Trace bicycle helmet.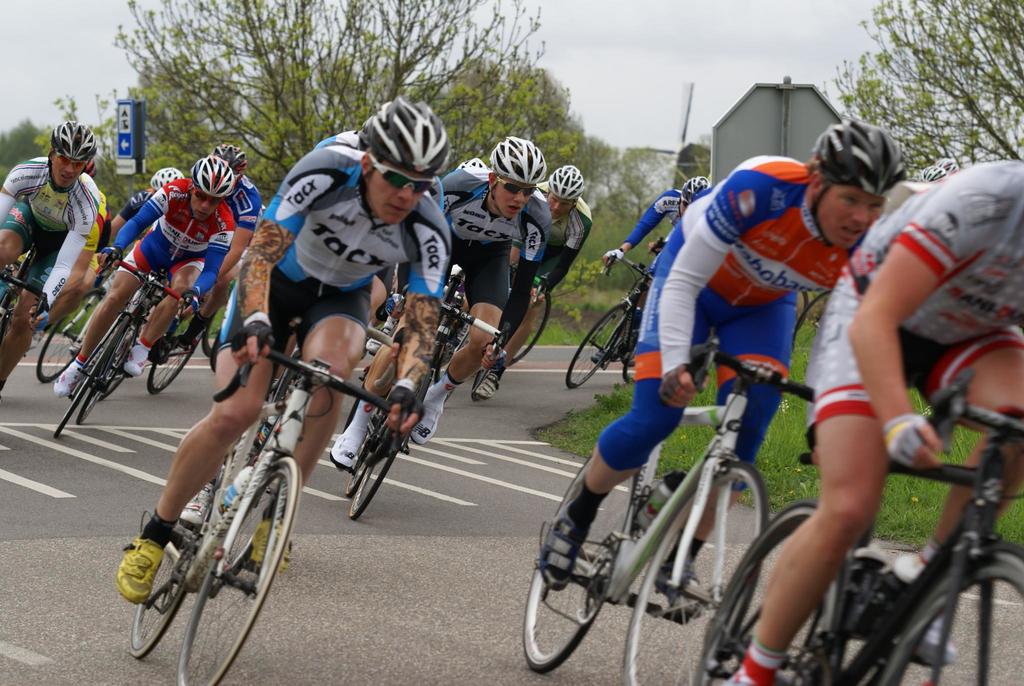
Traced to Rect(494, 131, 541, 180).
